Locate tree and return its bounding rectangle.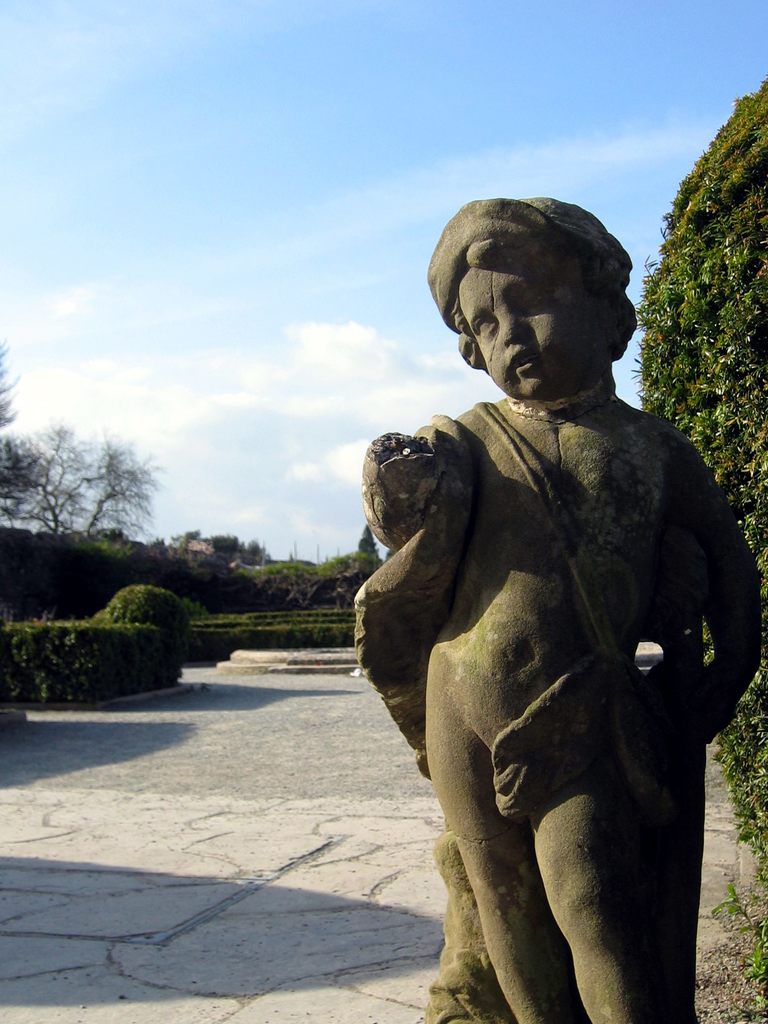
x1=0 y1=349 x2=46 y2=531.
